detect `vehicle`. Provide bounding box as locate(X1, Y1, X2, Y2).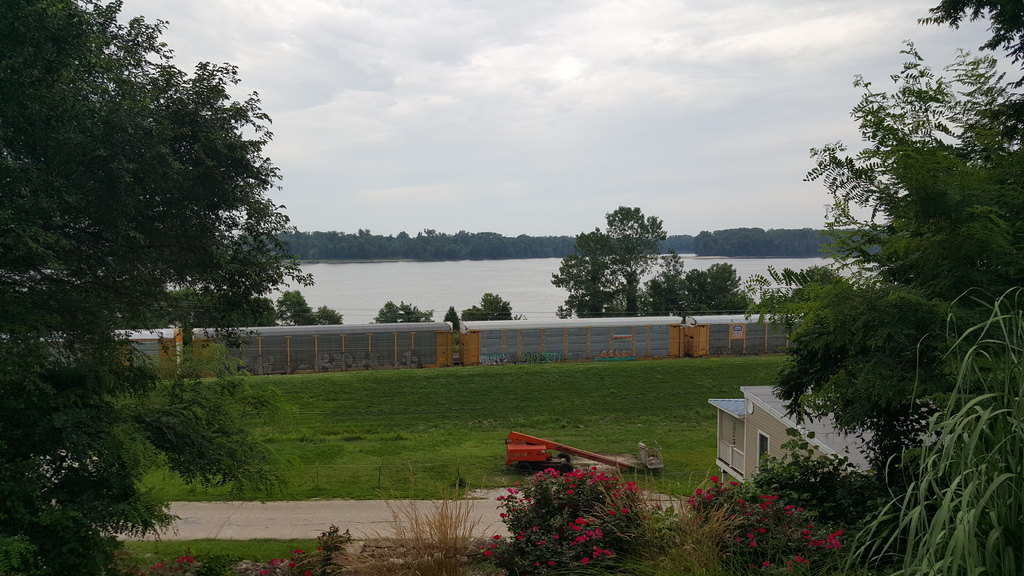
locate(495, 435, 662, 484).
